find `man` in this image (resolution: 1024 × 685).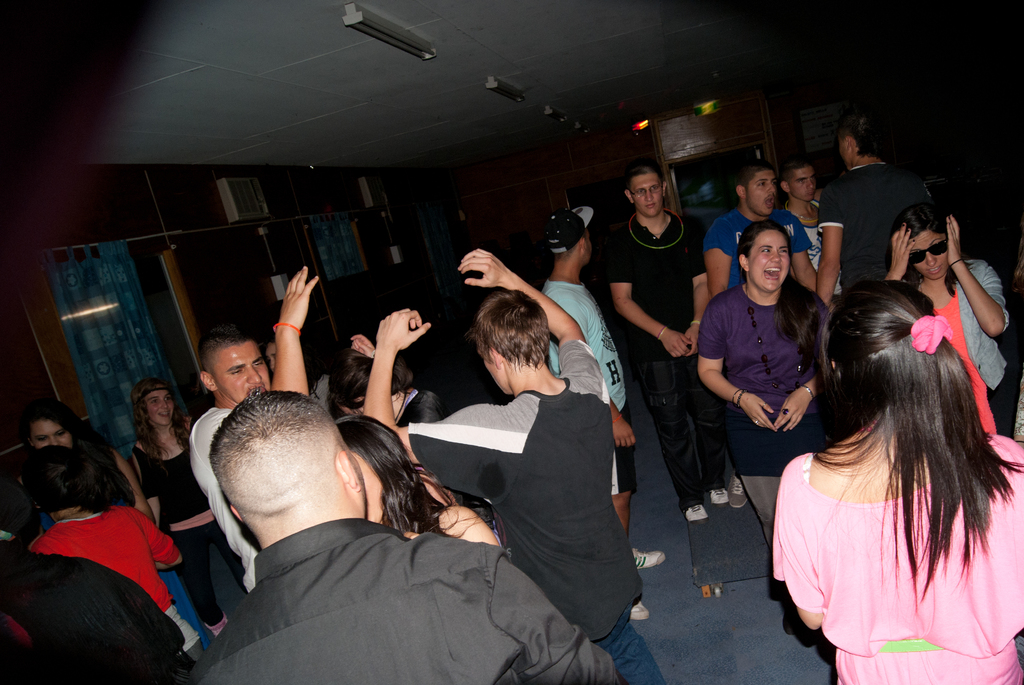
detection(187, 393, 634, 684).
